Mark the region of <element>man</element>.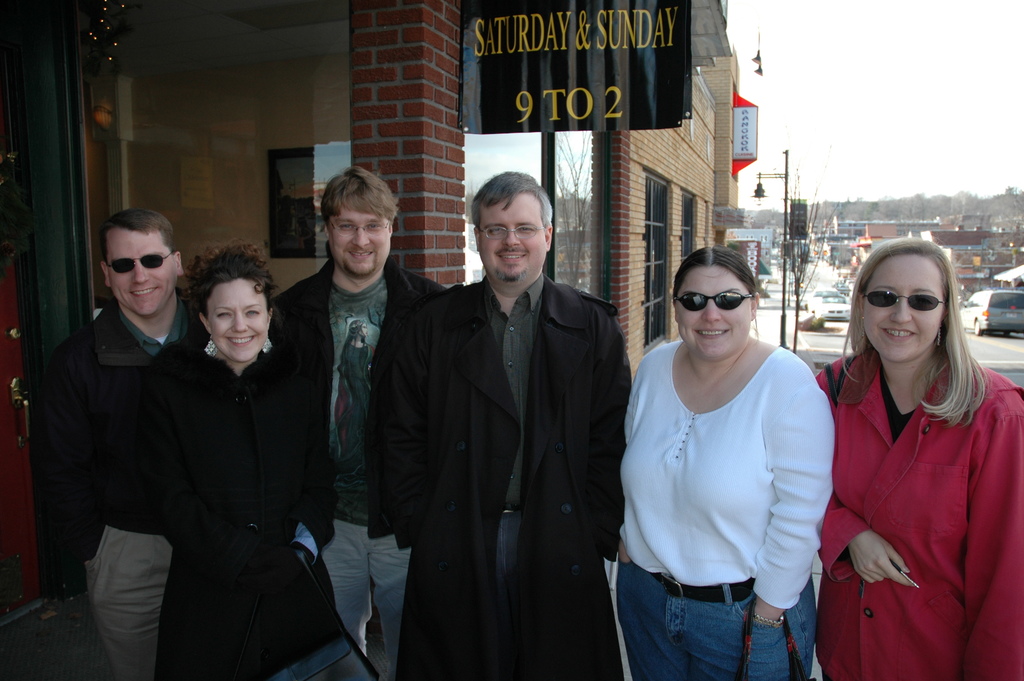
Region: (383, 168, 625, 680).
